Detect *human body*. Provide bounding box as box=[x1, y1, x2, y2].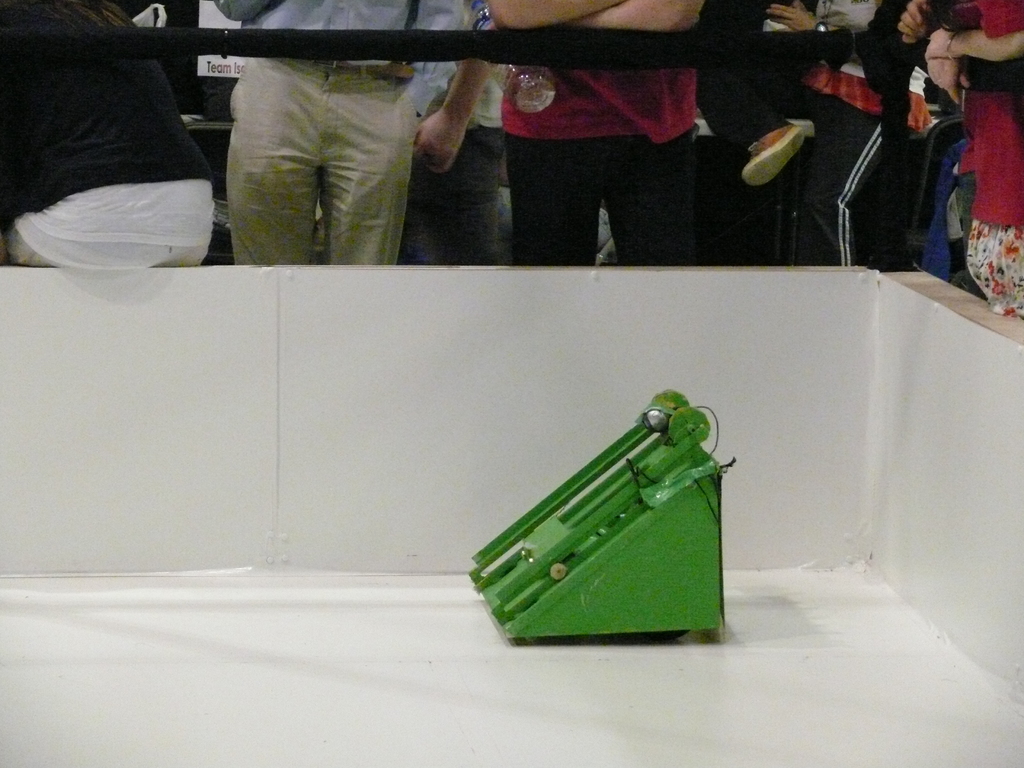
box=[13, 40, 239, 287].
